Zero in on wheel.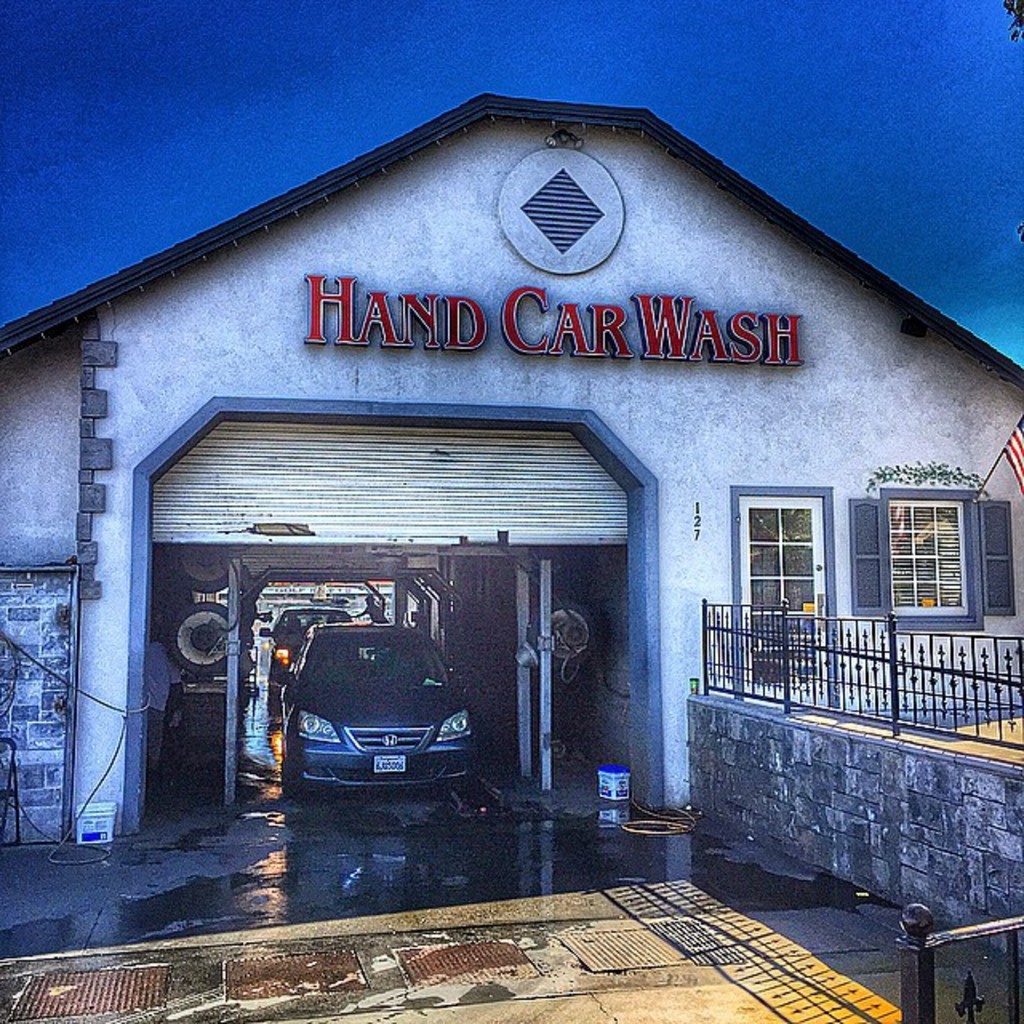
Zeroed in: select_region(170, 544, 240, 594).
